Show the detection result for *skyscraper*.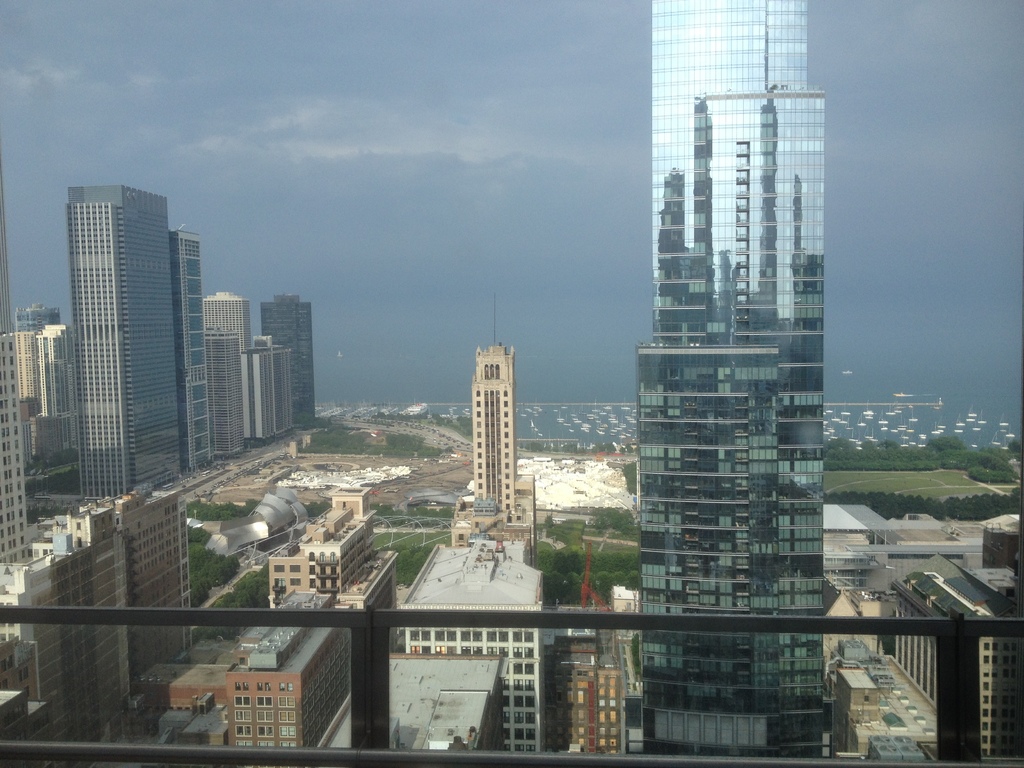
left=451, top=339, right=552, bottom=564.
